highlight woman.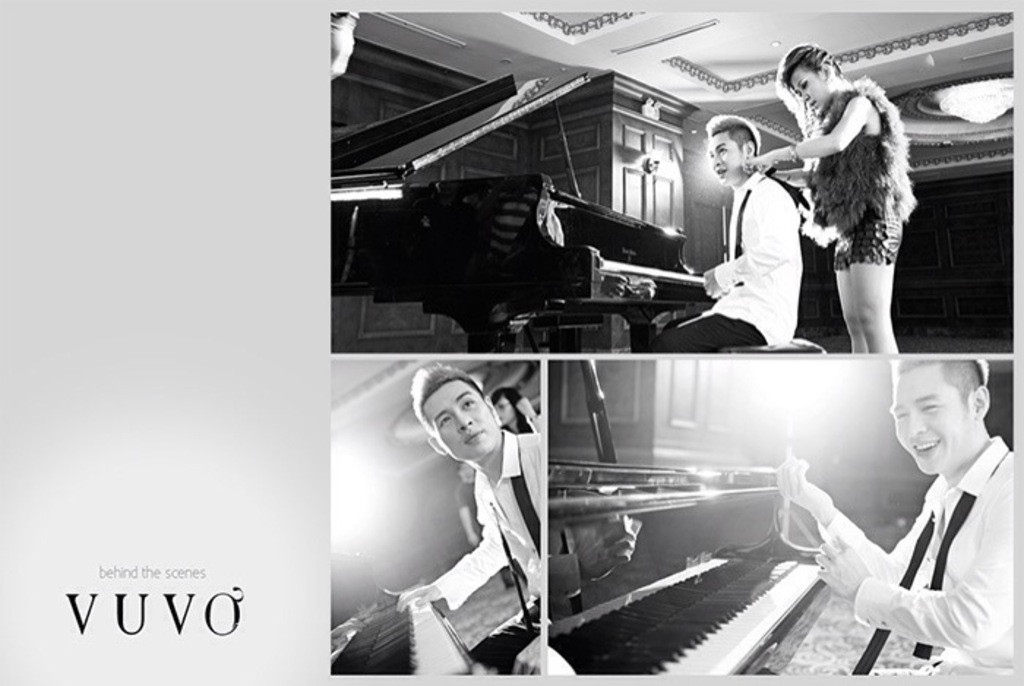
Highlighted region: 743 41 917 354.
